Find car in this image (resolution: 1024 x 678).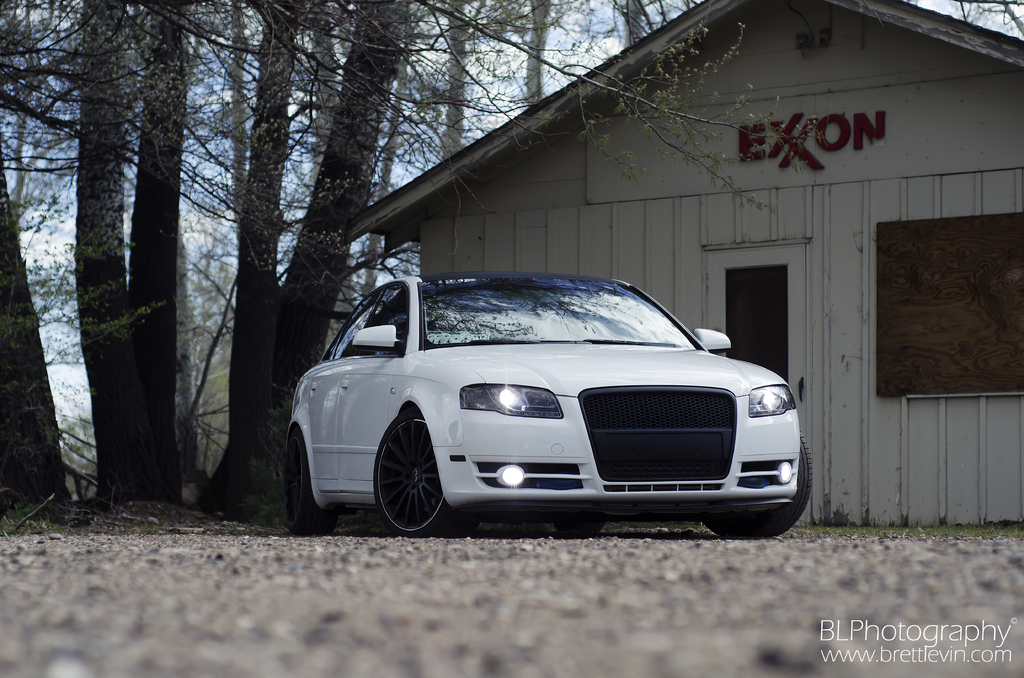
283/272/813/538.
